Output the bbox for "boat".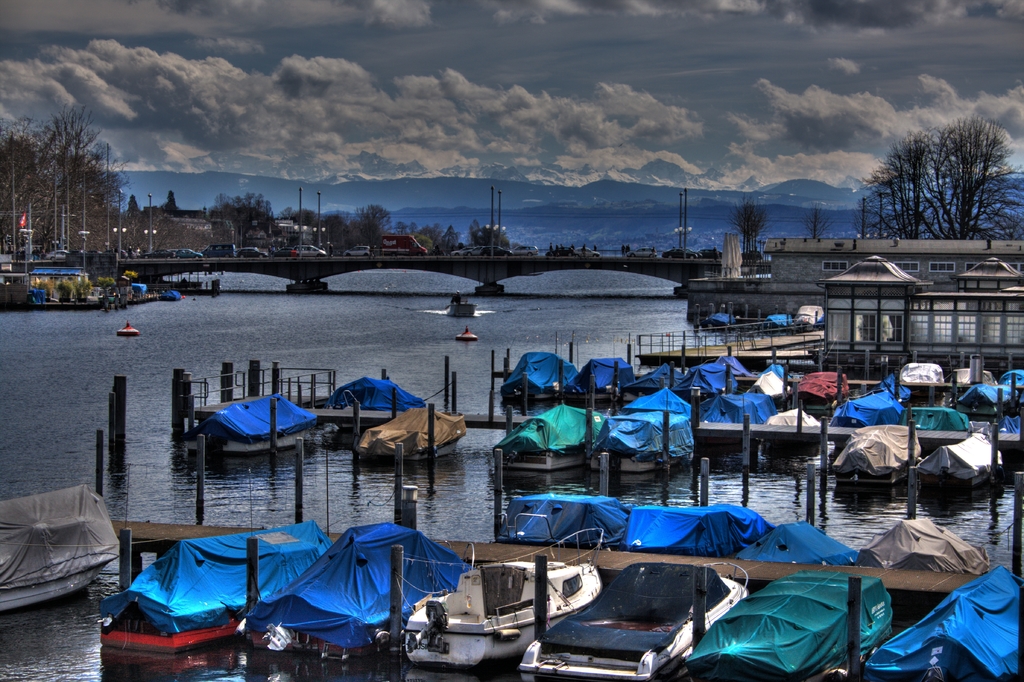
x1=321, y1=375, x2=425, y2=418.
